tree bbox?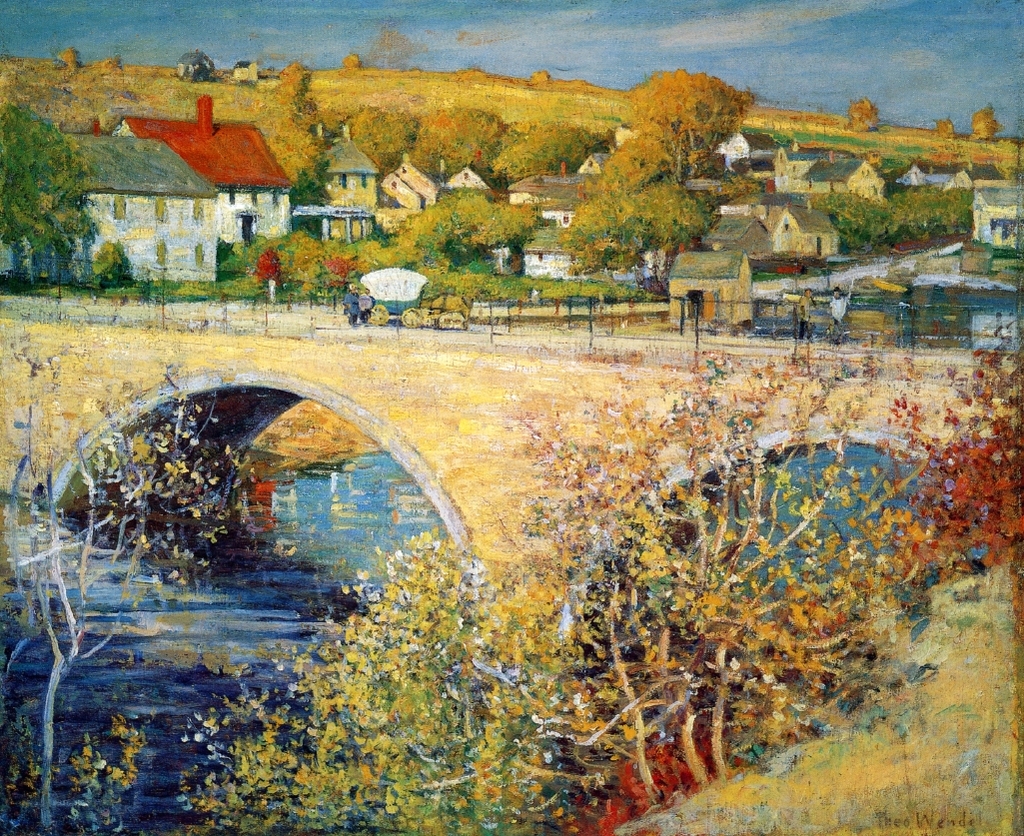
[603,57,774,219]
